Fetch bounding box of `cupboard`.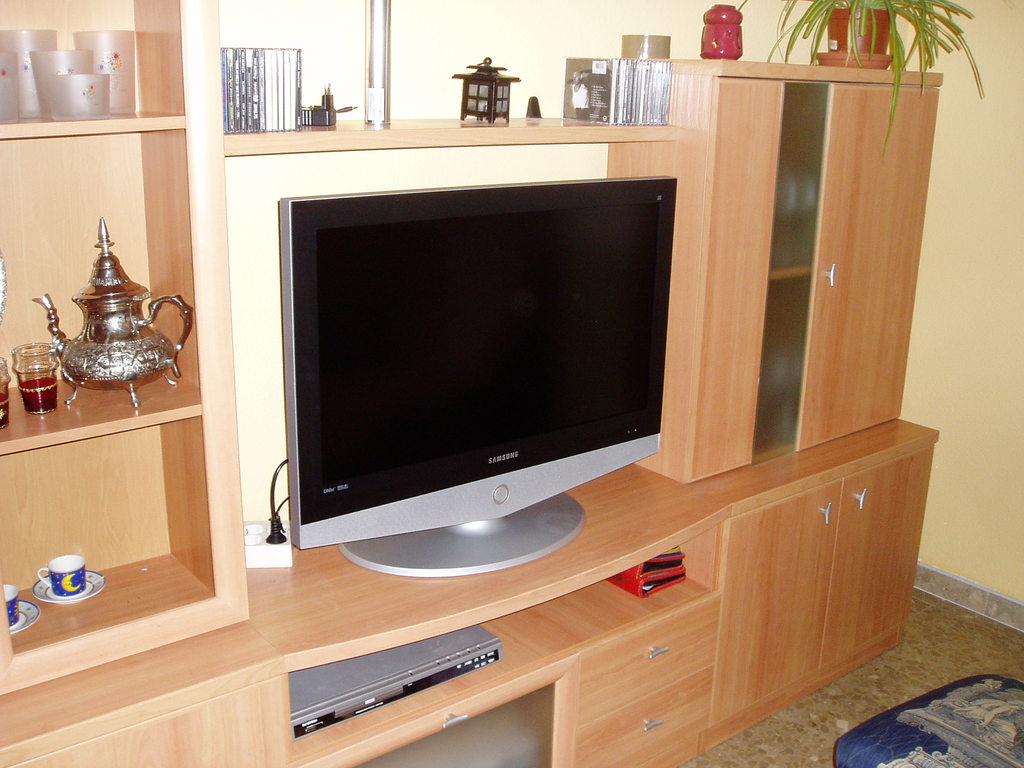
Bbox: locate(0, 0, 943, 767).
